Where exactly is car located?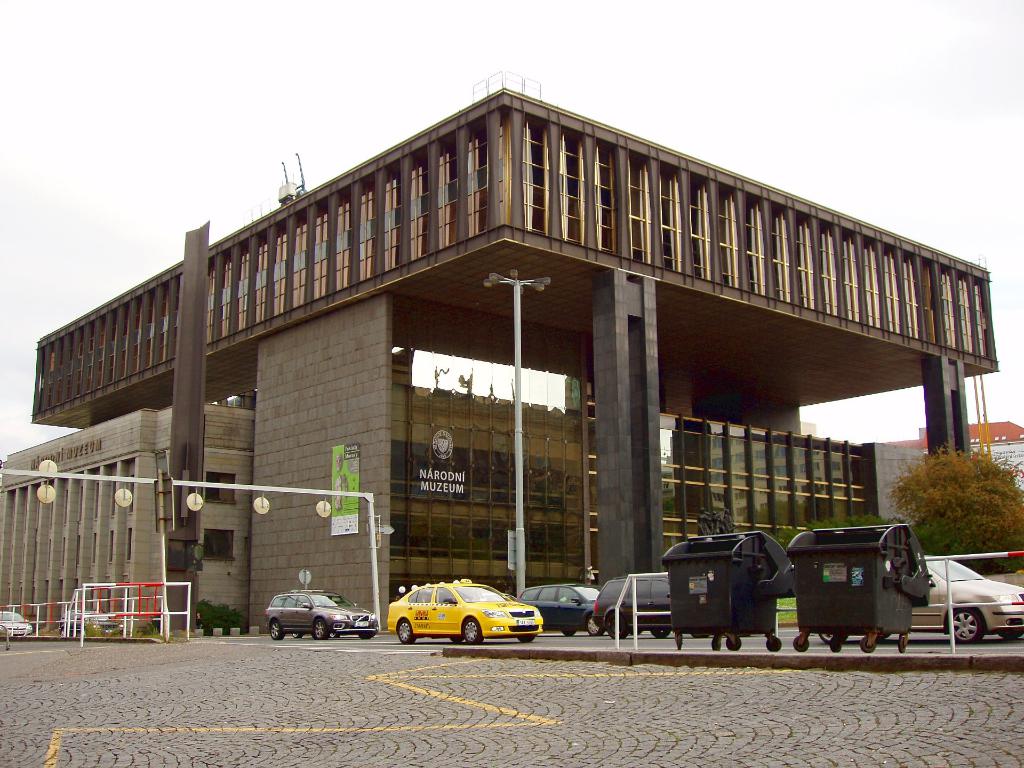
Its bounding box is detection(516, 580, 603, 634).
